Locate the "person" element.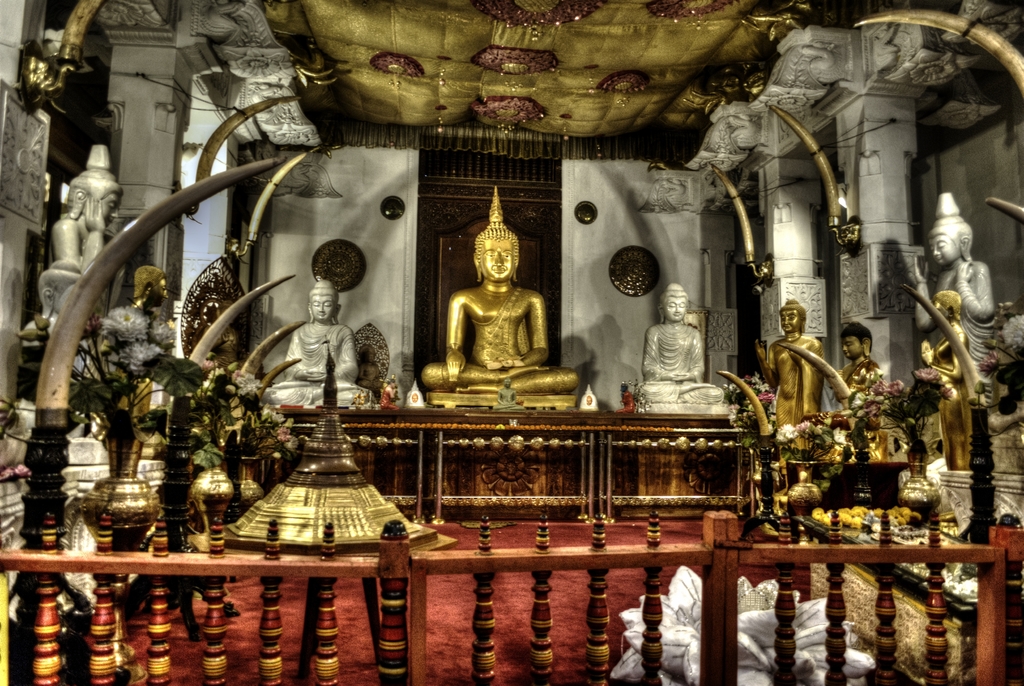
Element bbox: Rect(915, 194, 993, 406).
